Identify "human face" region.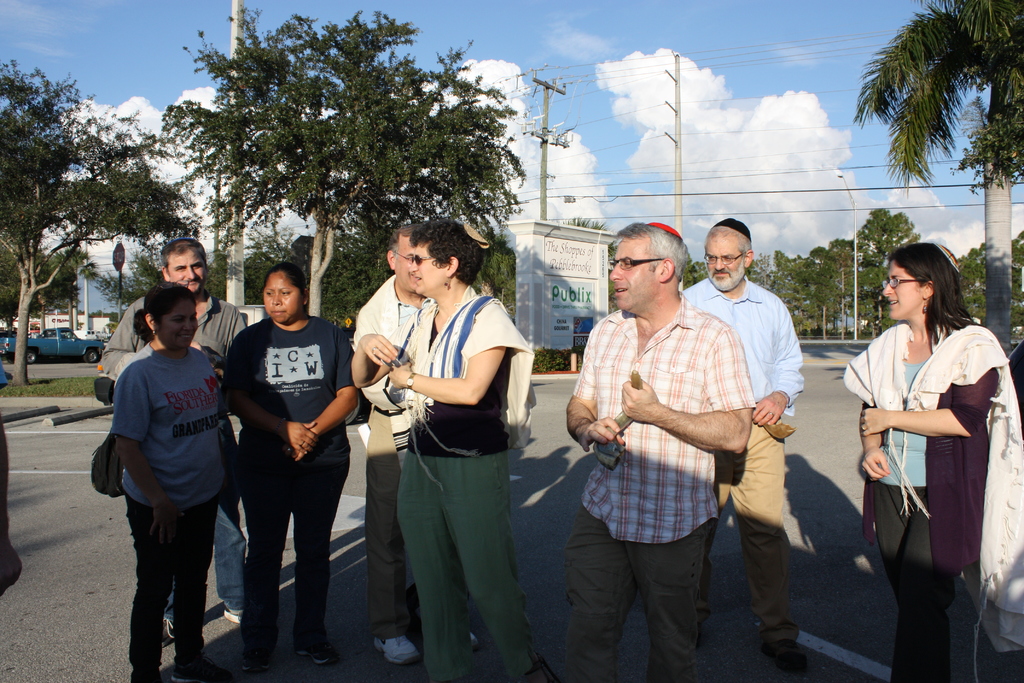
Region: [263,270,300,323].
